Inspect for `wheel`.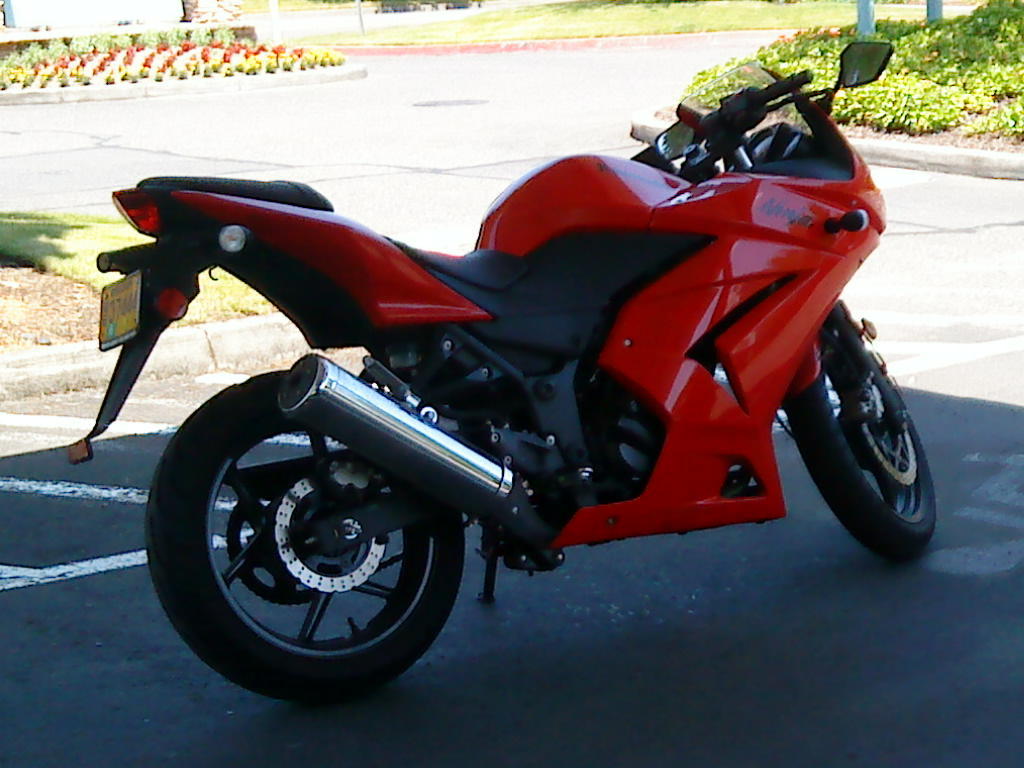
Inspection: (142,368,463,702).
